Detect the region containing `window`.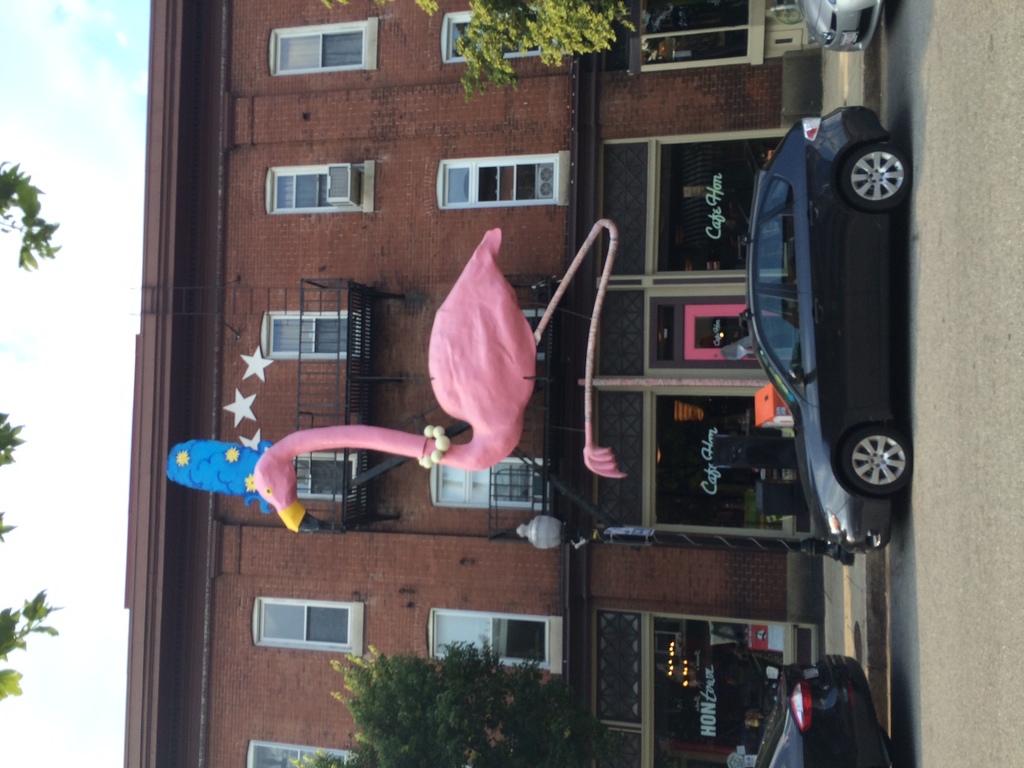
656, 622, 700, 695.
